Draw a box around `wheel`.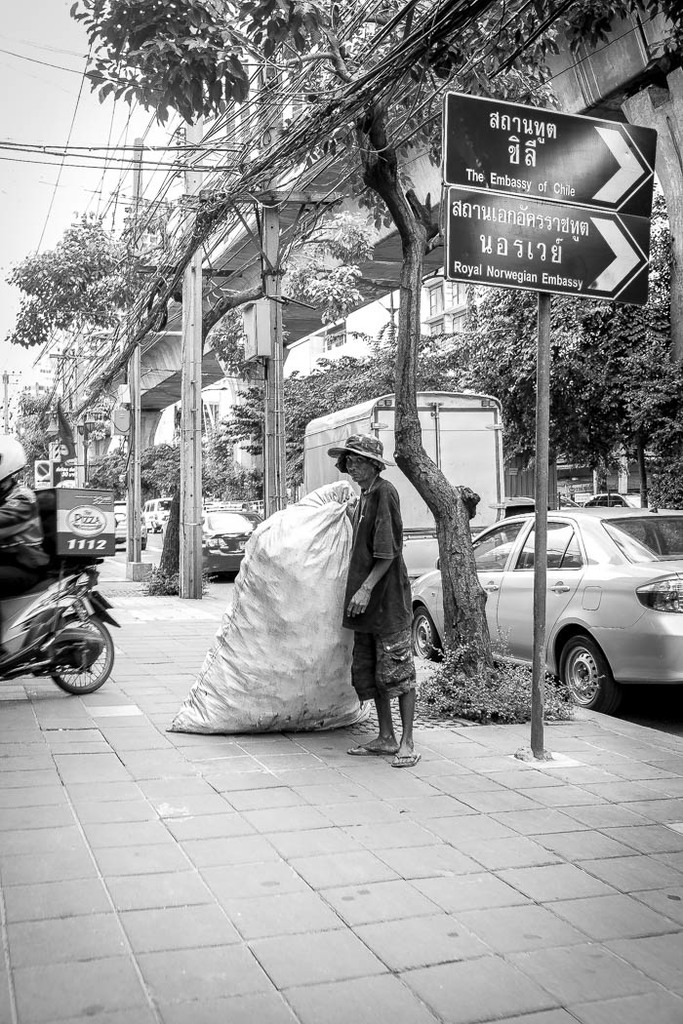
<box>141,543,148,550</box>.
